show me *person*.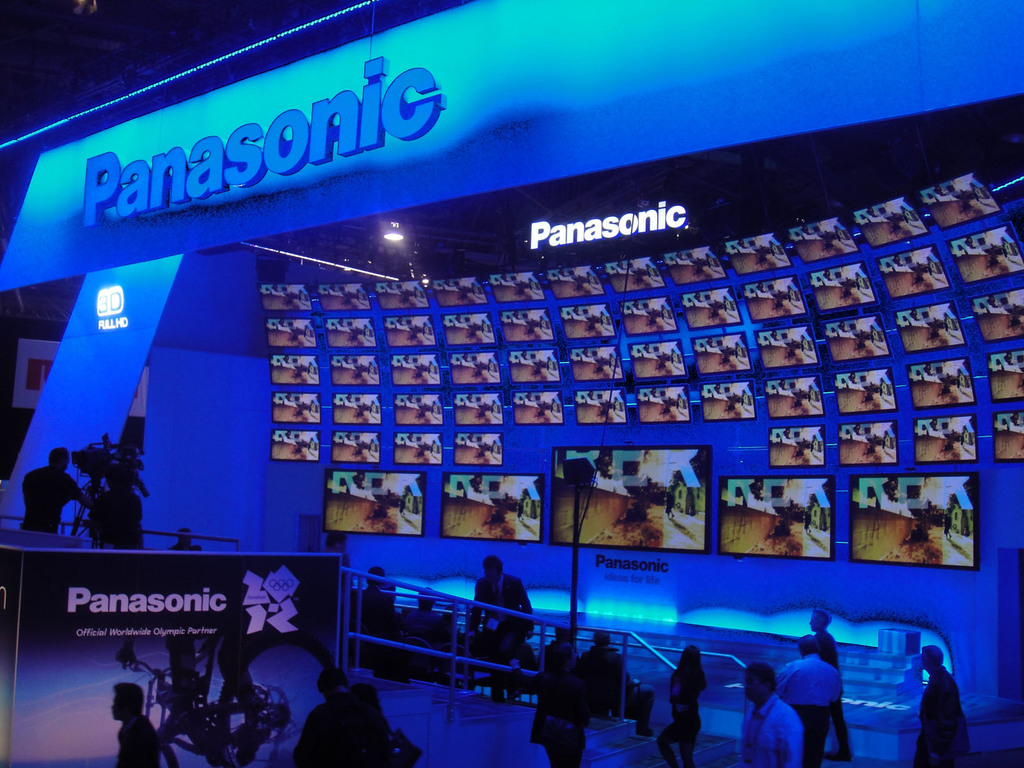
*person* is here: 290:669:393:767.
